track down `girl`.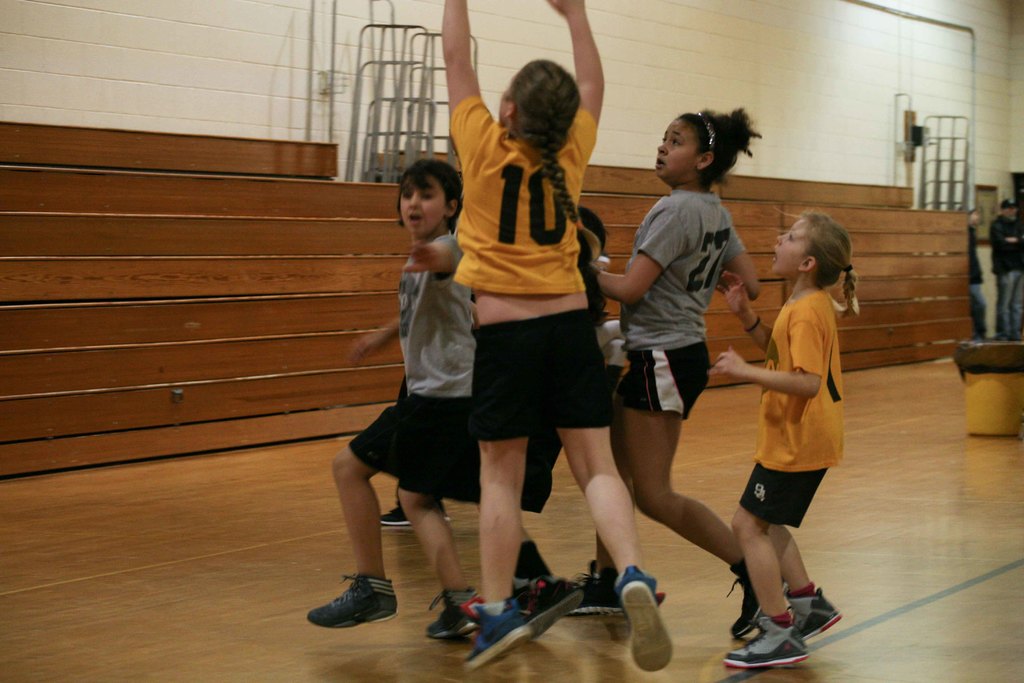
Tracked to pyautogui.locateOnScreen(308, 157, 476, 639).
